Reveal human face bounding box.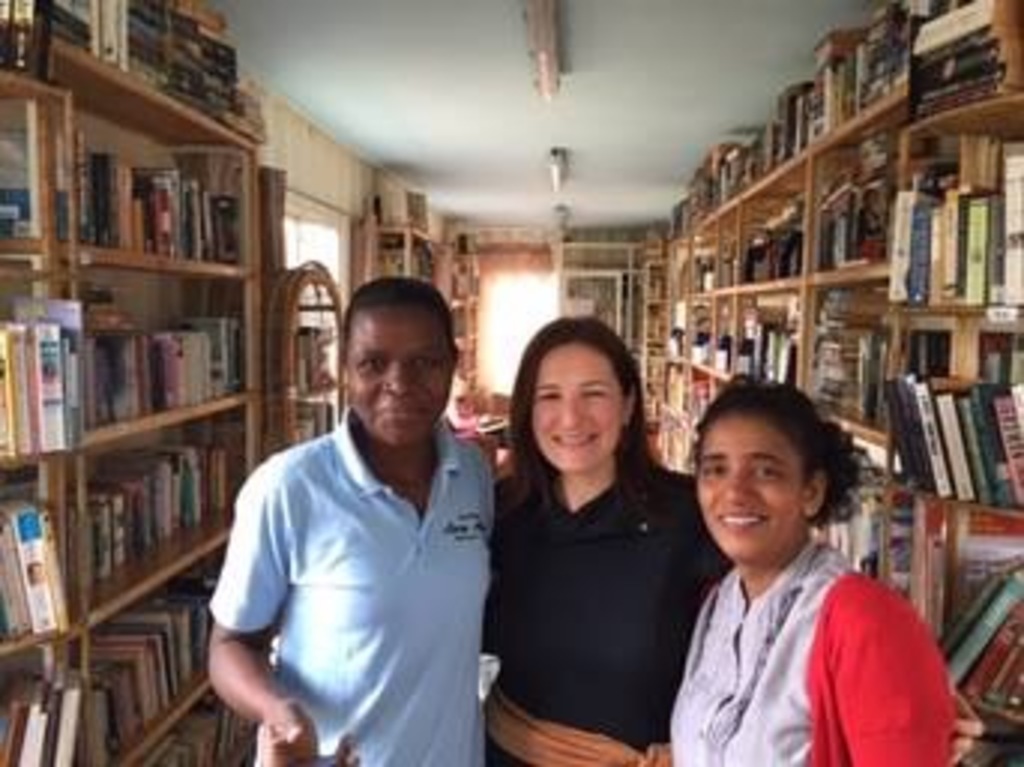
Revealed: [527,342,623,464].
